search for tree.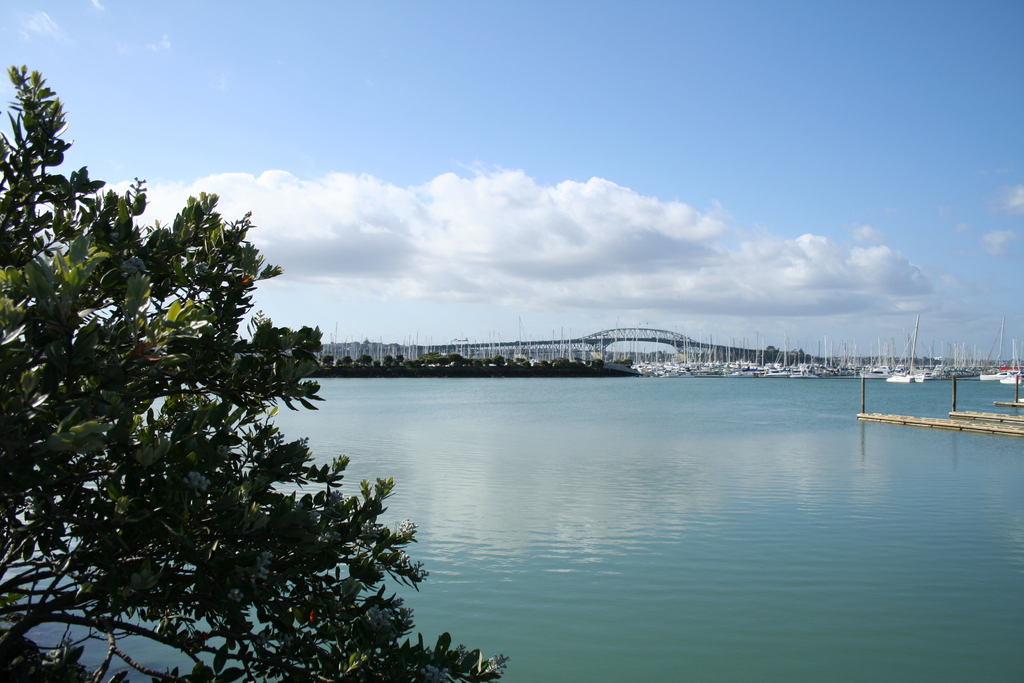
Found at <box>0,65,508,682</box>.
